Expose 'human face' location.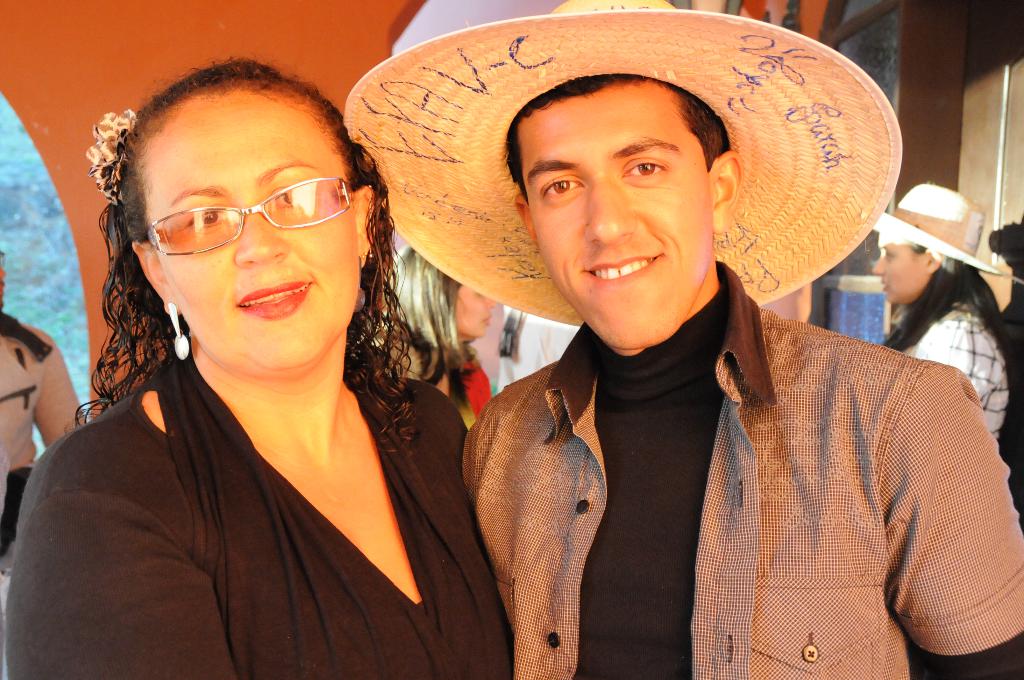
Exposed at <region>453, 285, 492, 337</region>.
